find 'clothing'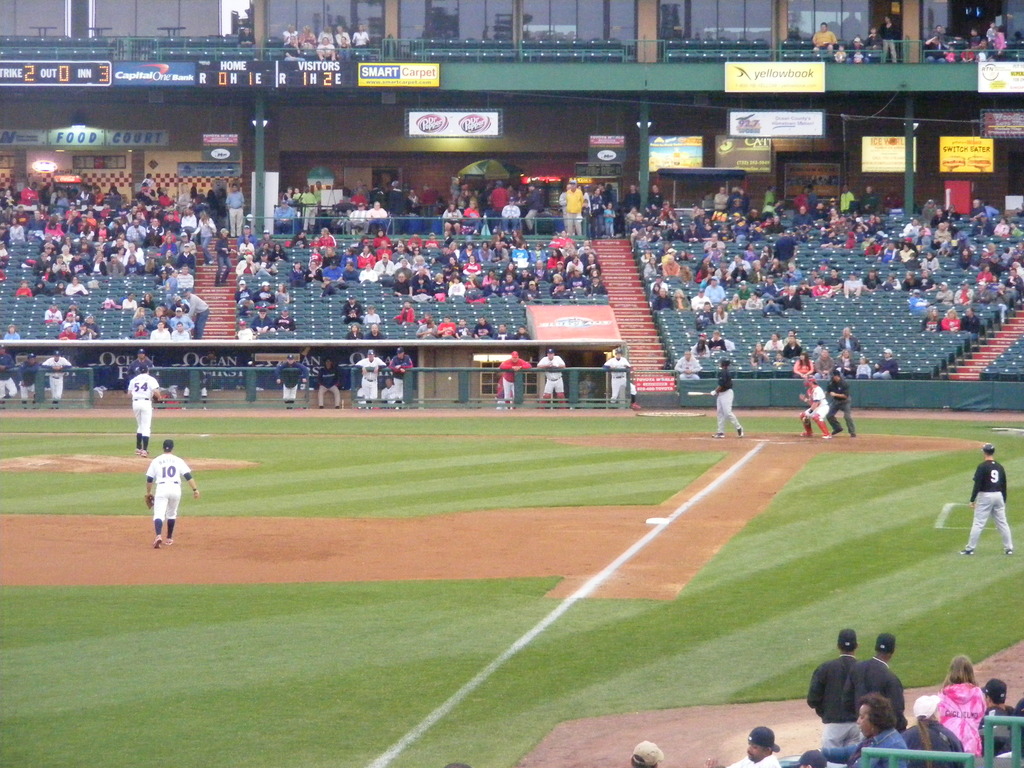
detection(124, 371, 158, 442)
